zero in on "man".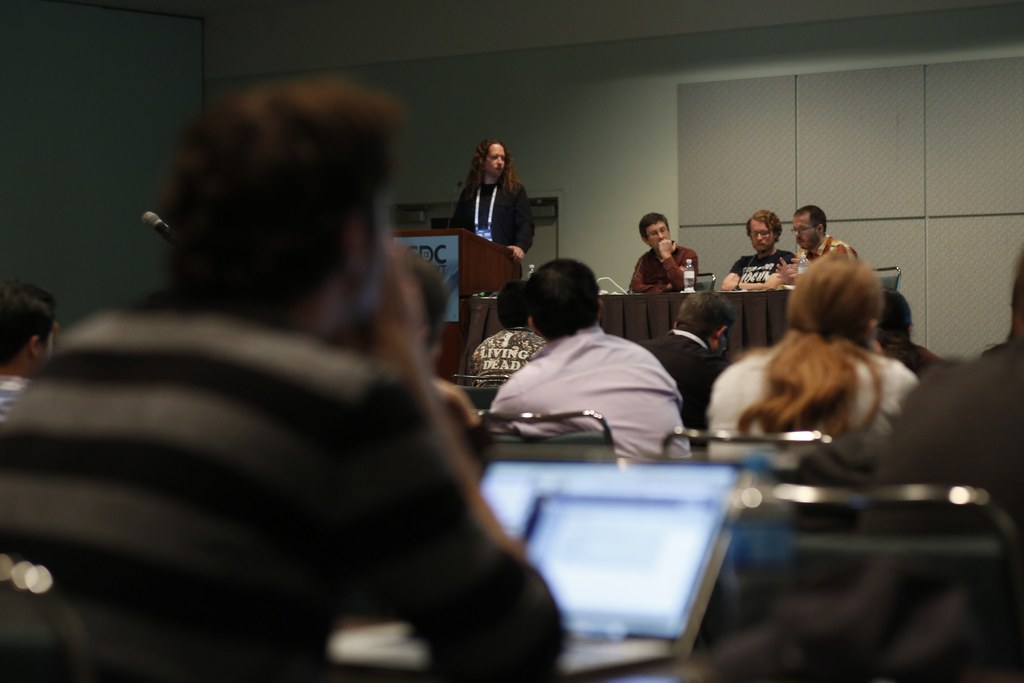
Zeroed in: (487, 255, 693, 455).
